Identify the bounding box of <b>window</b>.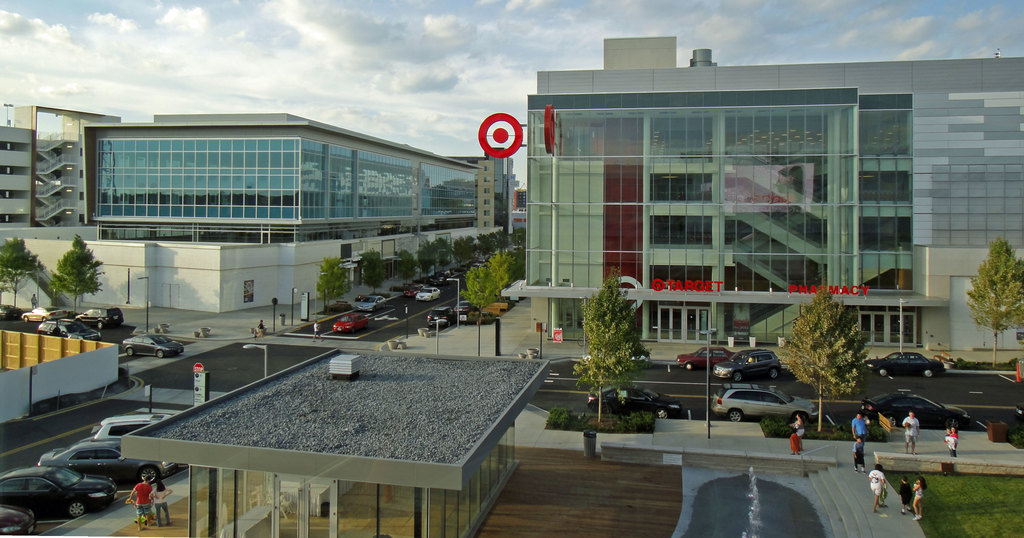
646,169,716,210.
